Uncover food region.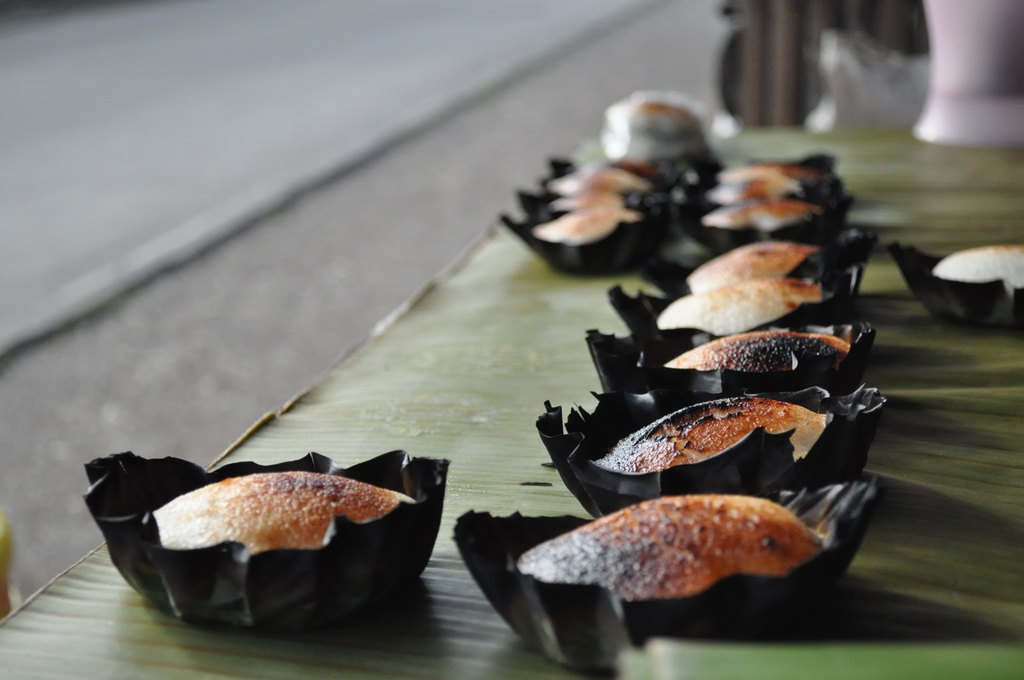
Uncovered: <region>700, 198, 819, 236</region>.
